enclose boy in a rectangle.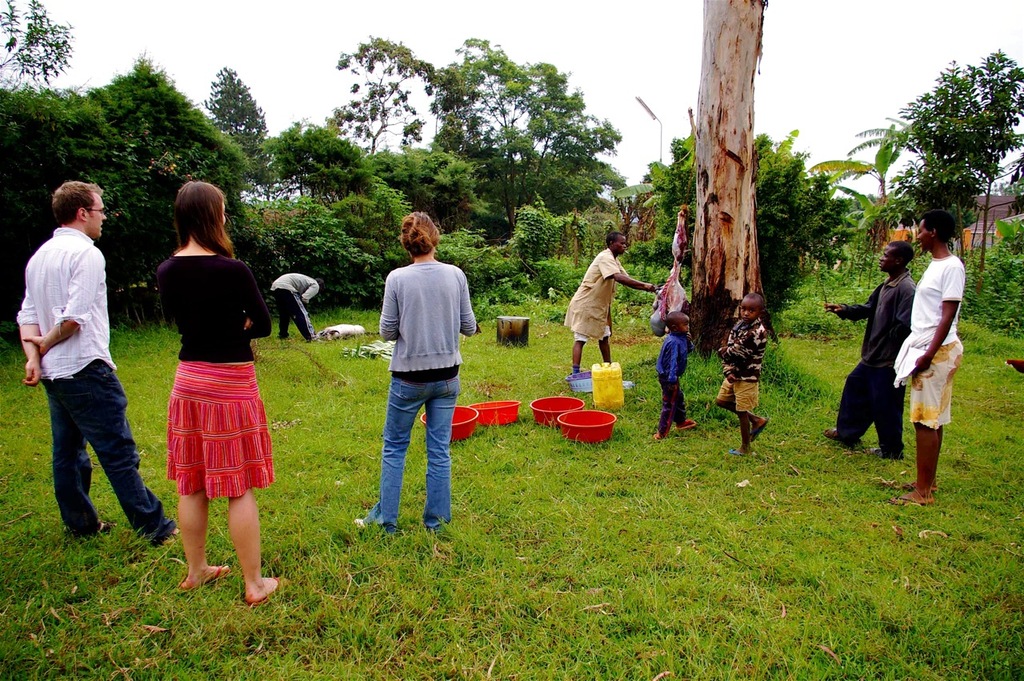
select_region(822, 244, 914, 461).
